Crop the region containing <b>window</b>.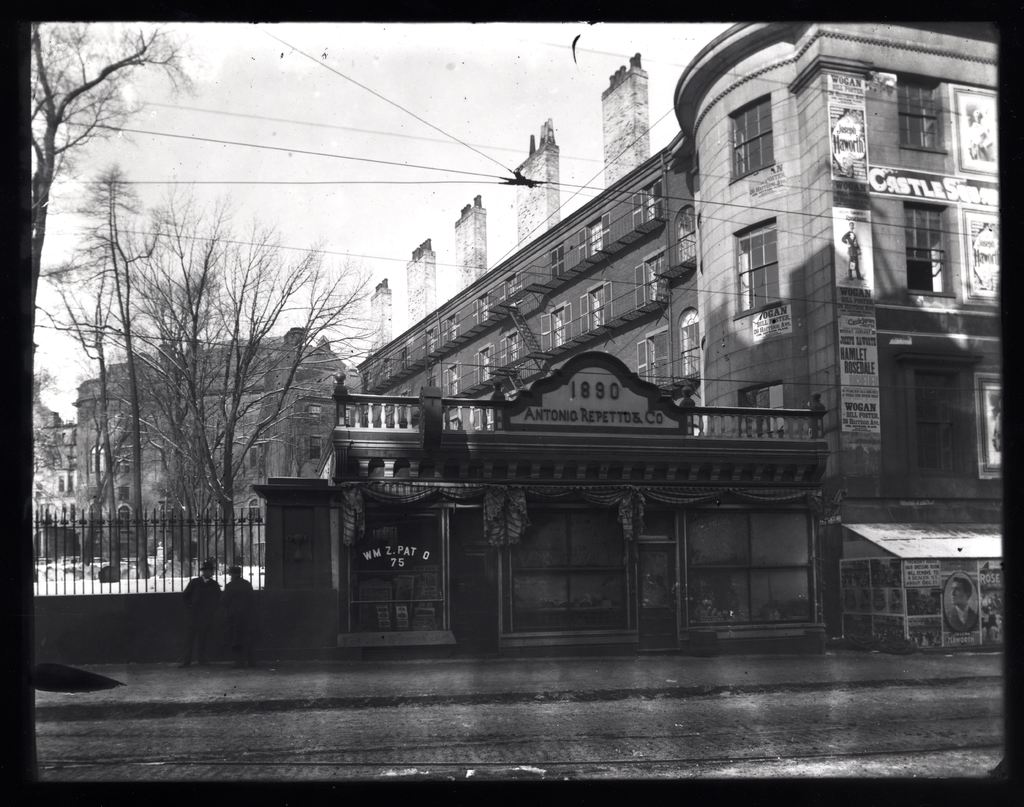
Crop region: [442, 359, 464, 399].
